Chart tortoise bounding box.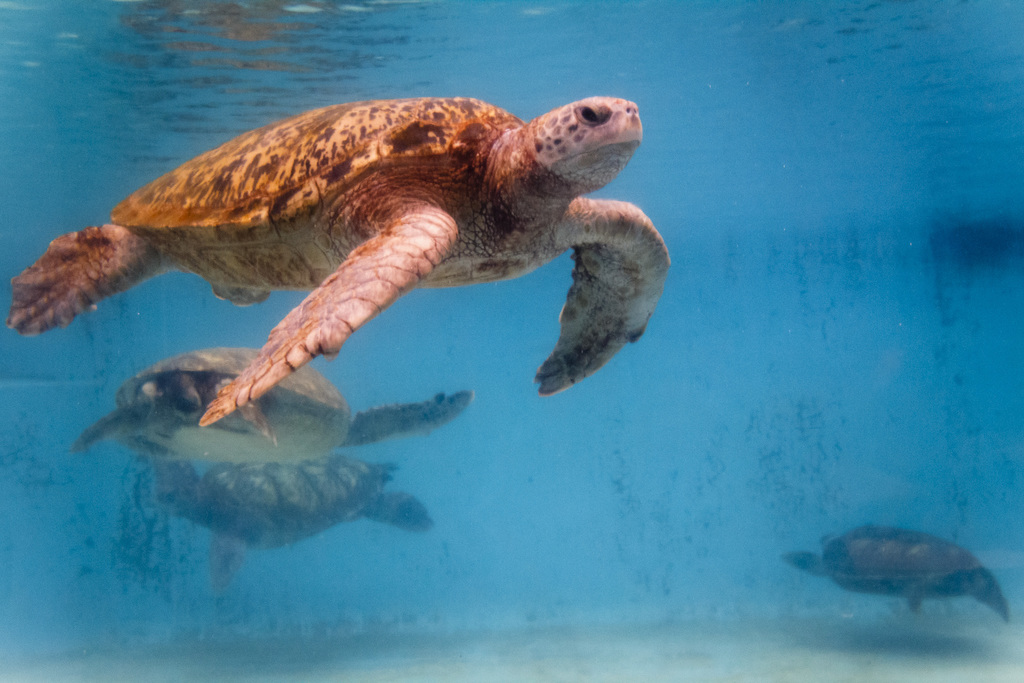
Charted: locate(7, 90, 672, 434).
